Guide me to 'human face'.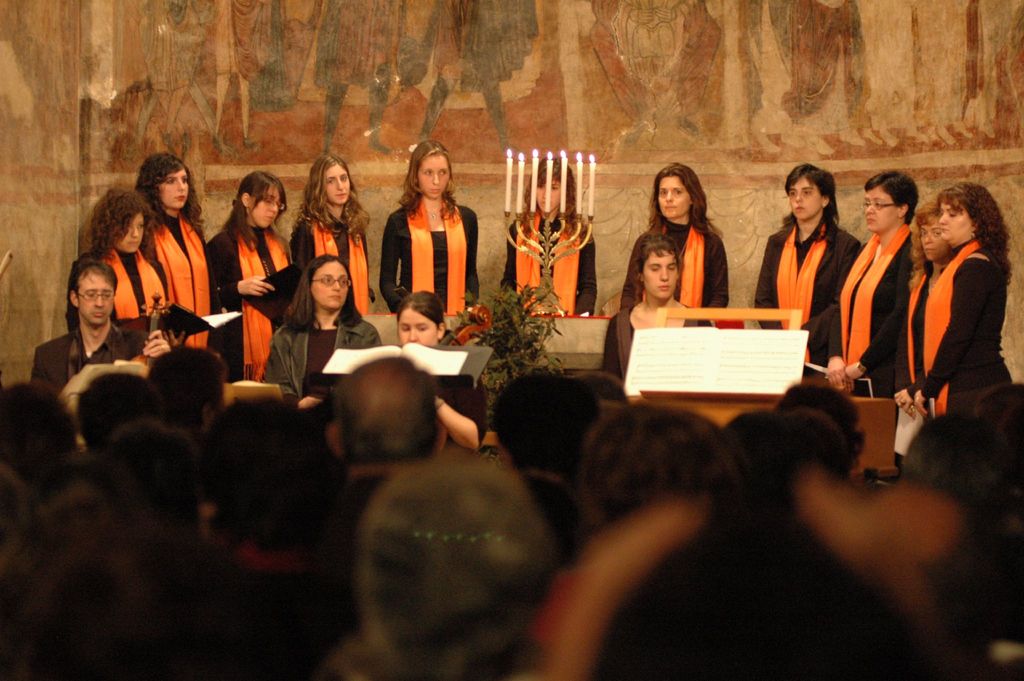
Guidance: 659/177/687/218.
